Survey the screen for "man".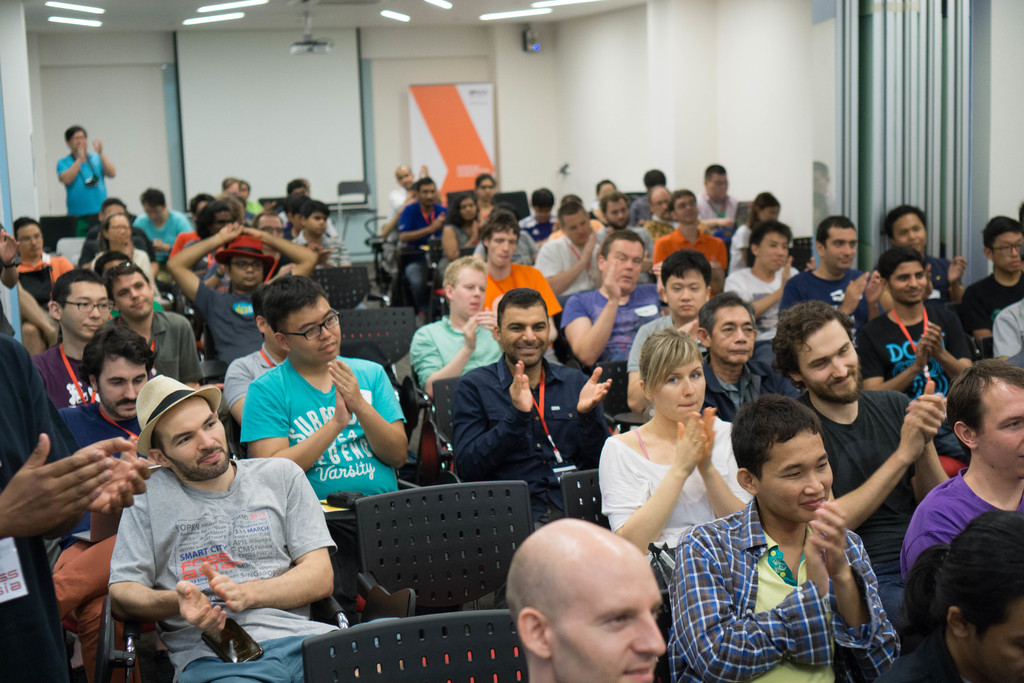
Survey found: bbox=[54, 124, 118, 214].
